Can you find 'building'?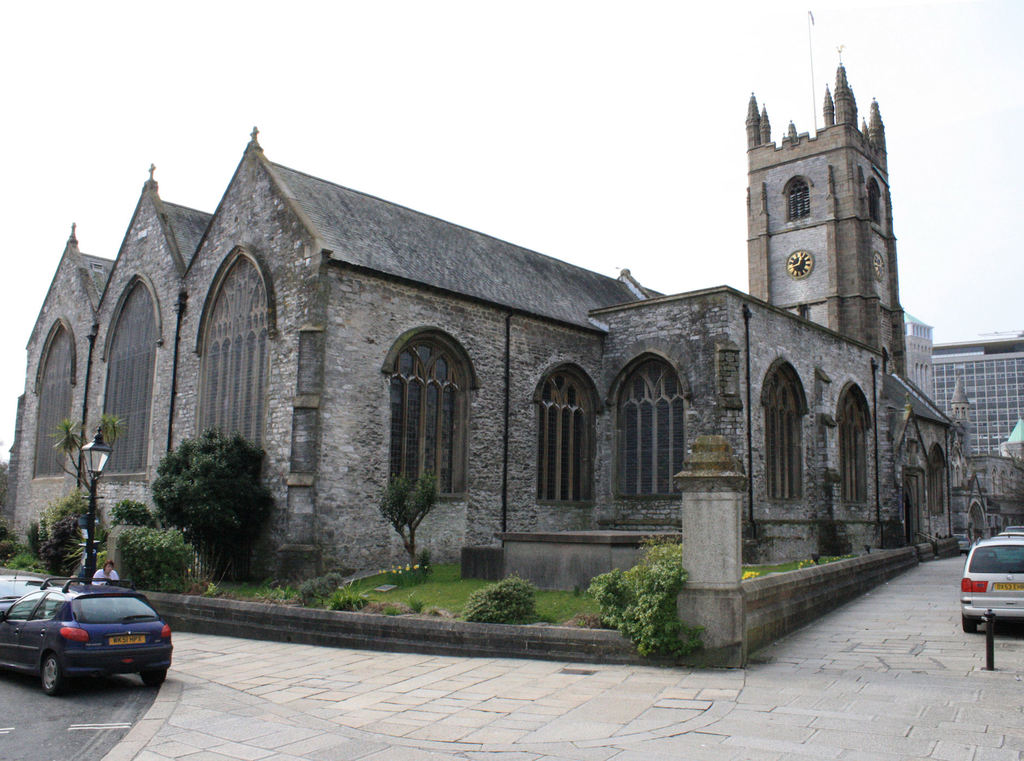
Yes, bounding box: (x1=6, y1=47, x2=1023, y2=593).
